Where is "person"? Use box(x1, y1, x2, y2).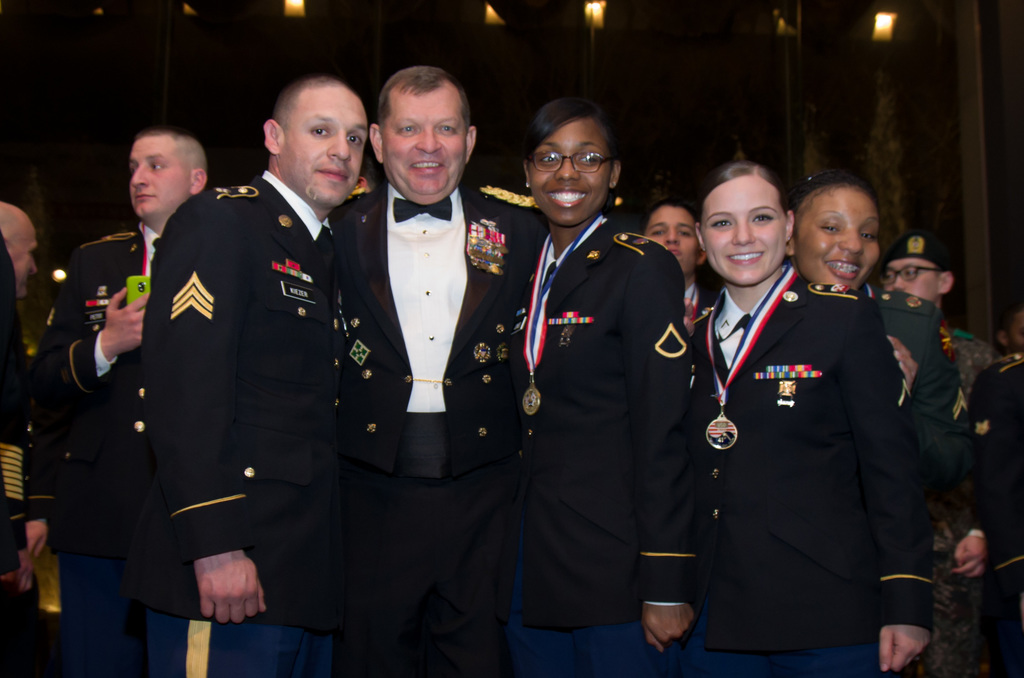
box(673, 136, 929, 677).
